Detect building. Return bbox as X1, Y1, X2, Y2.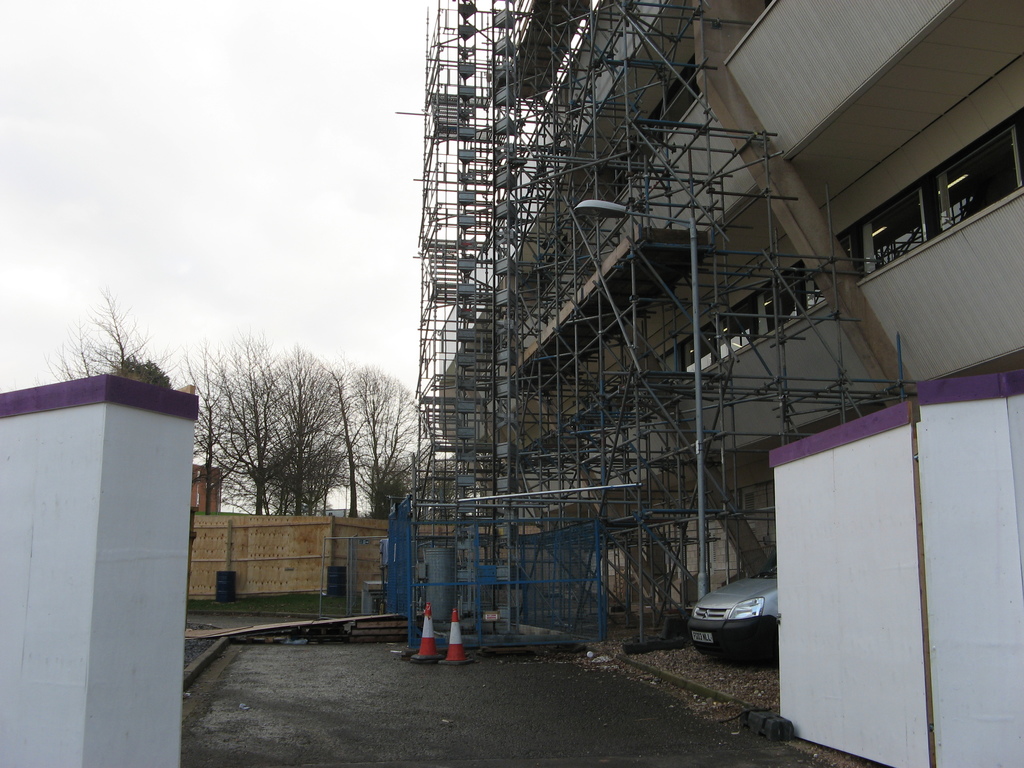
193, 463, 221, 512.
